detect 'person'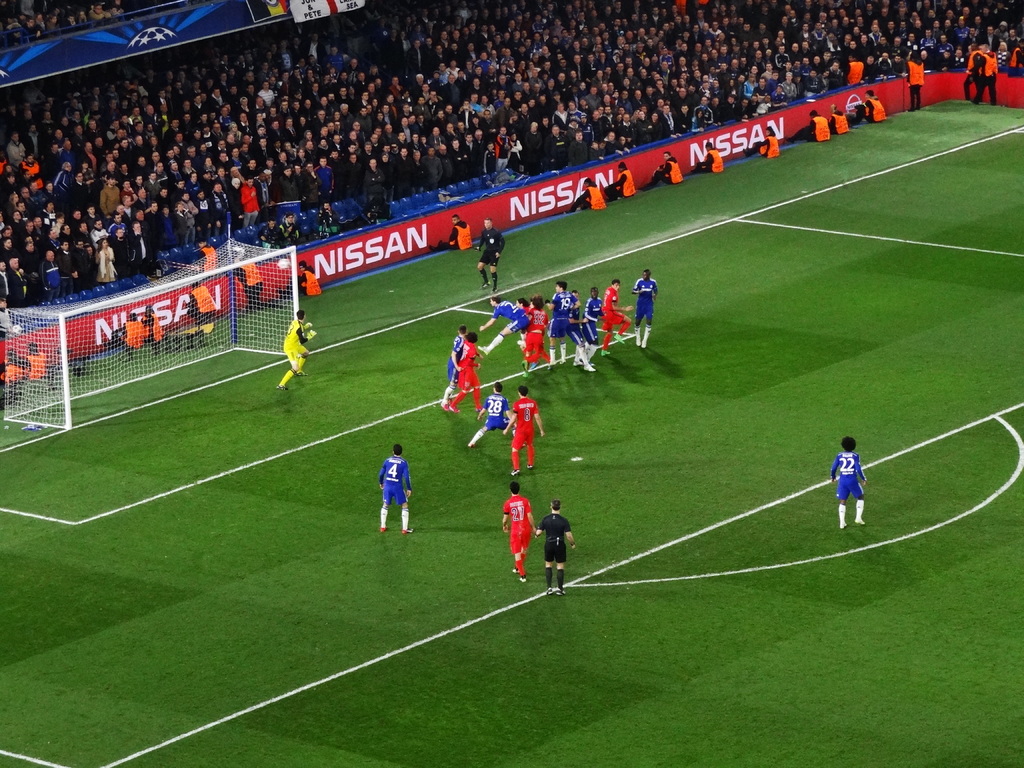
box(545, 279, 580, 364)
